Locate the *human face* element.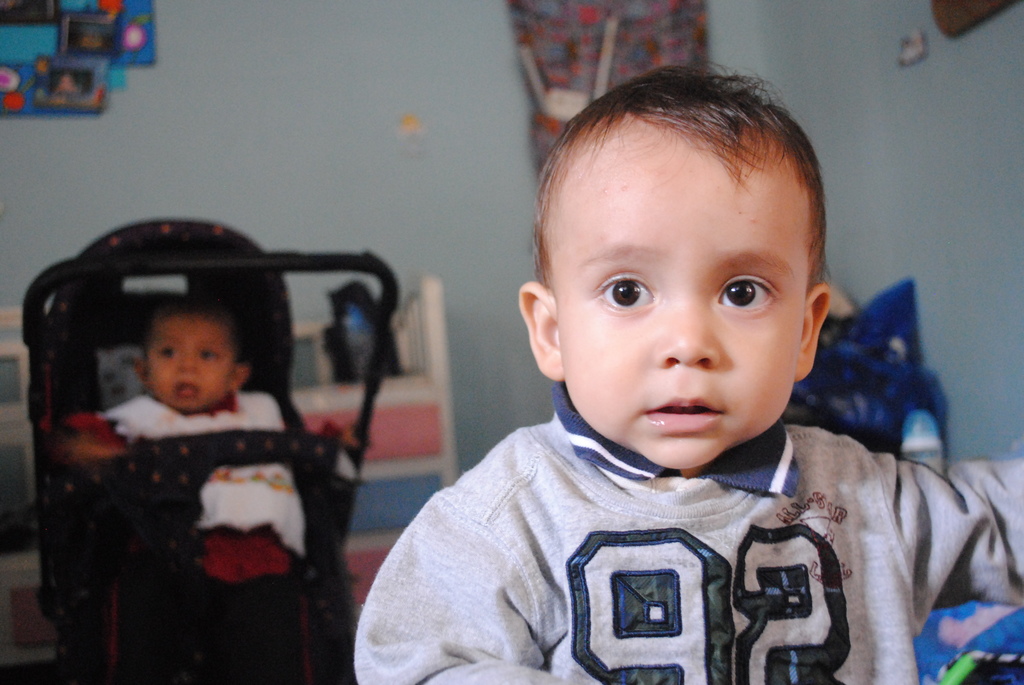
Element bbox: left=141, top=310, right=240, bottom=420.
